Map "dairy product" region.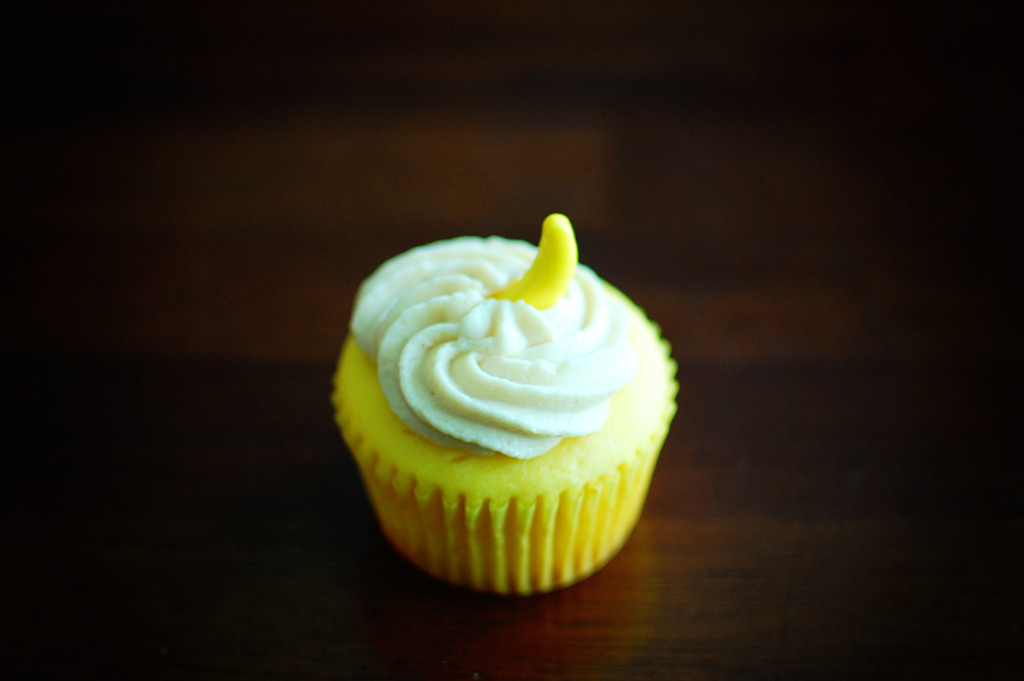
Mapped to BBox(346, 237, 688, 554).
